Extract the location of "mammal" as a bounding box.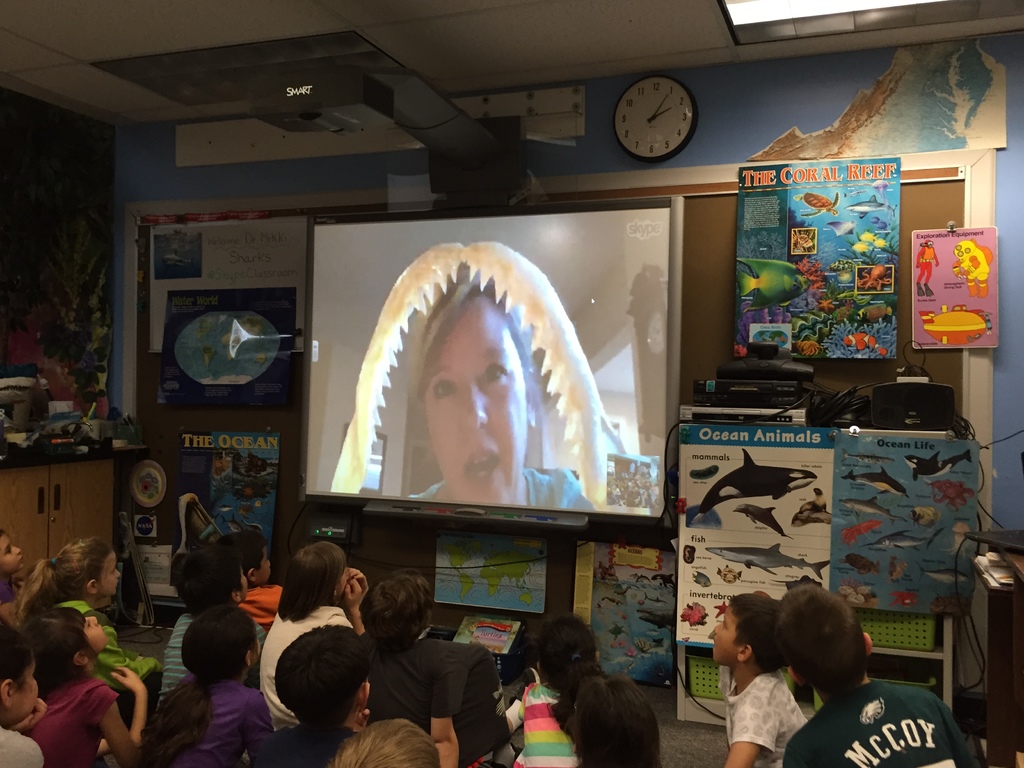
x1=139 y1=604 x2=271 y2=767.
